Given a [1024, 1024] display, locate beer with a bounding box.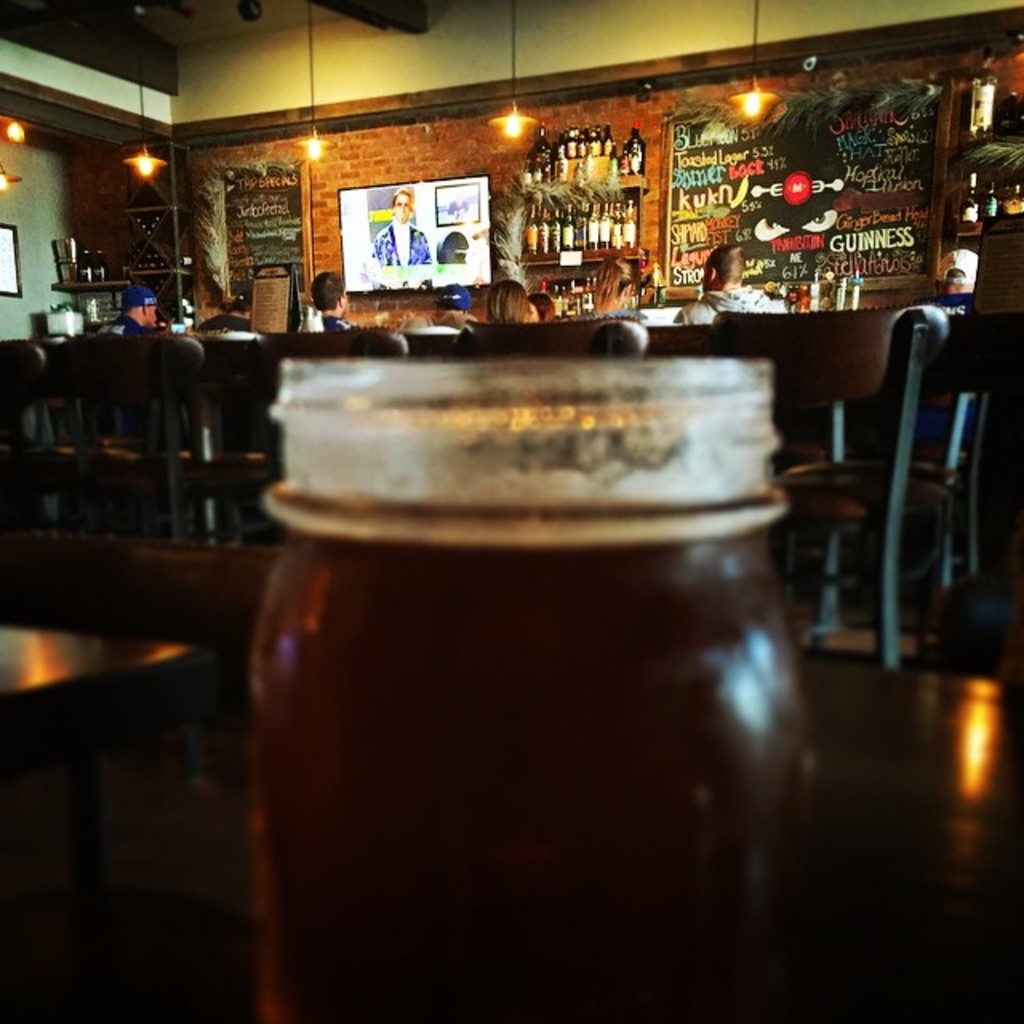
Located: 240 350 858 1018.
